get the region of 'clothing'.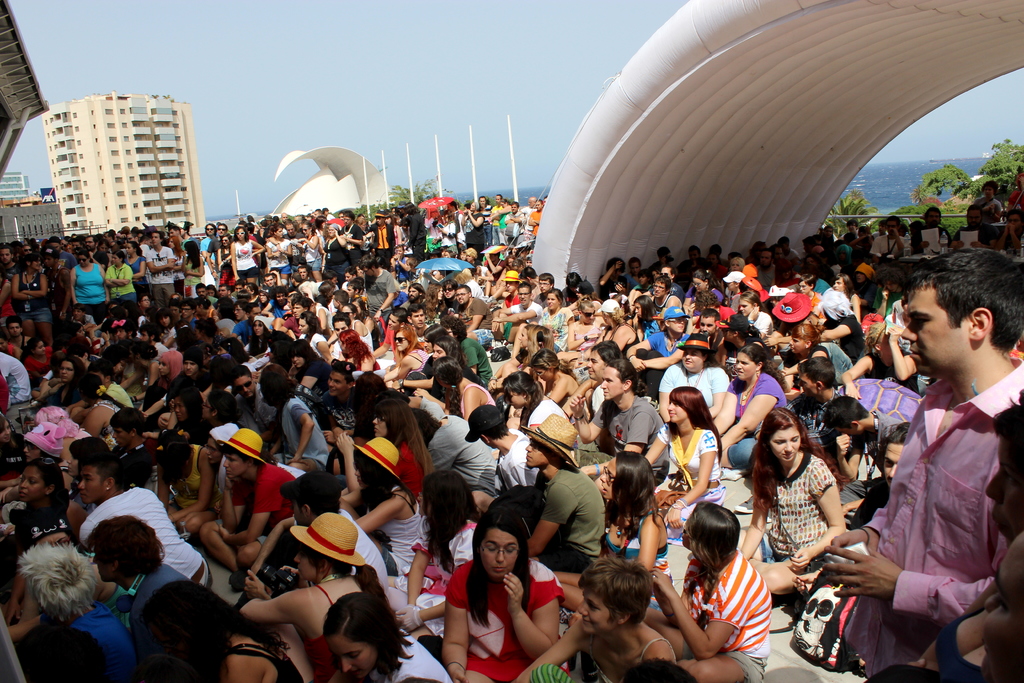
237:238:259:276.
